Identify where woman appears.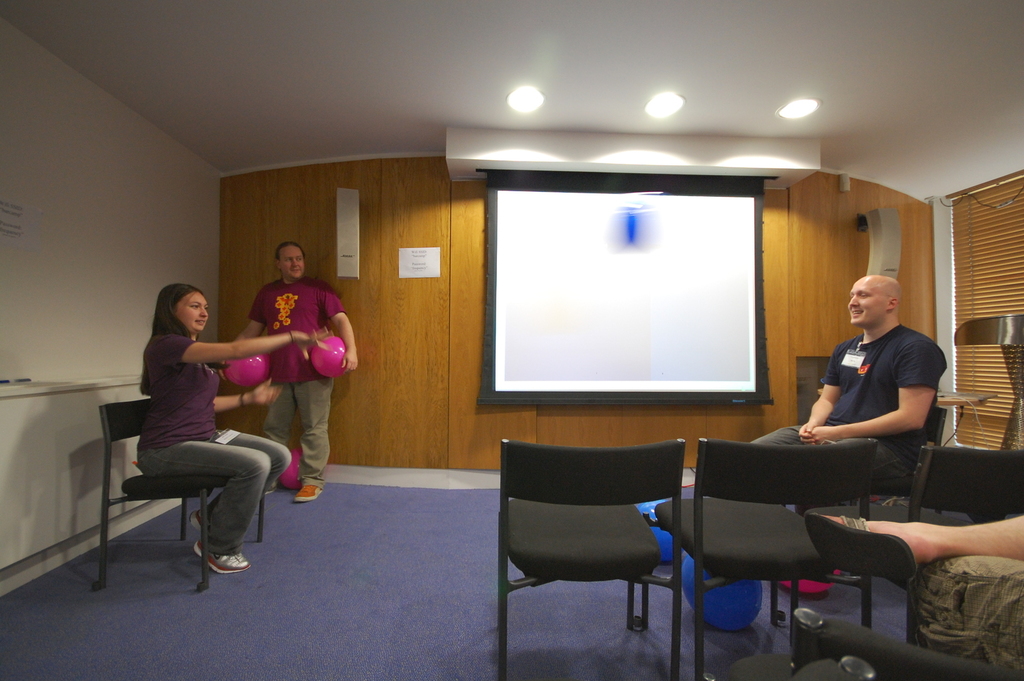
Appears at crop(135, 282, 338, 577).
